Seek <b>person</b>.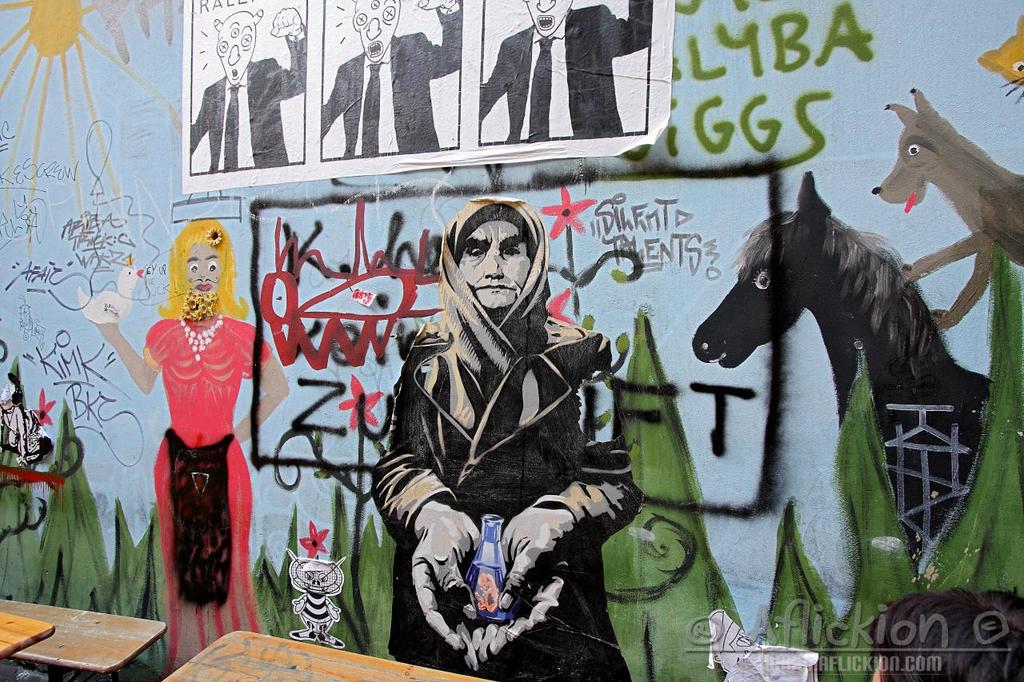
[x1=378, y1=202, x2=624, y2=660].
